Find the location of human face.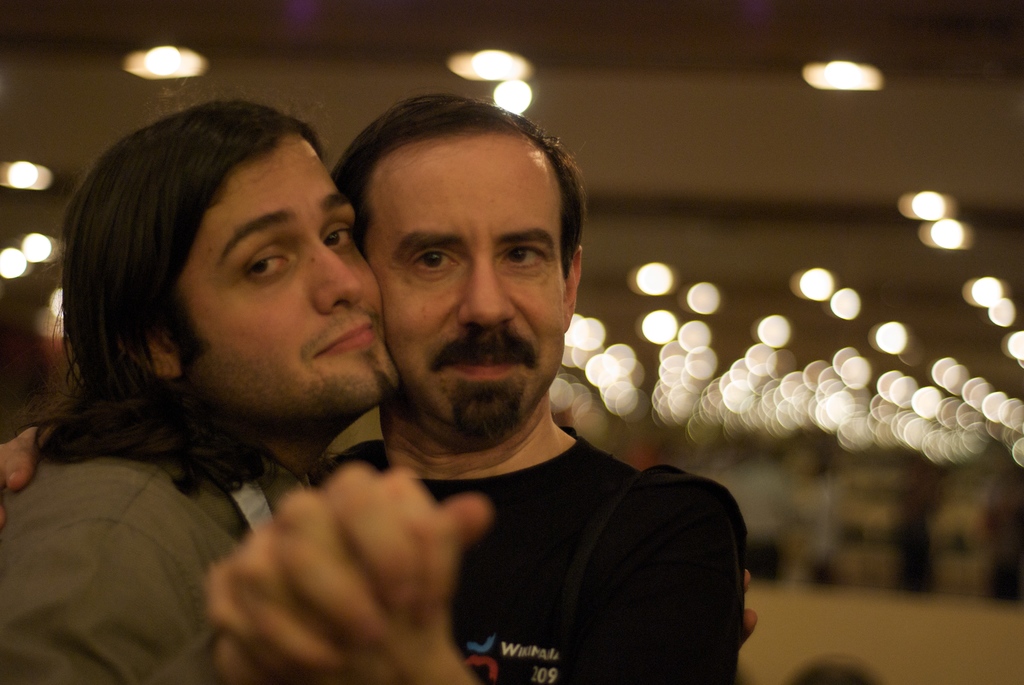
Location: {"x1": 364, "y1": 131, "x2": 568, "y2": 445}.
